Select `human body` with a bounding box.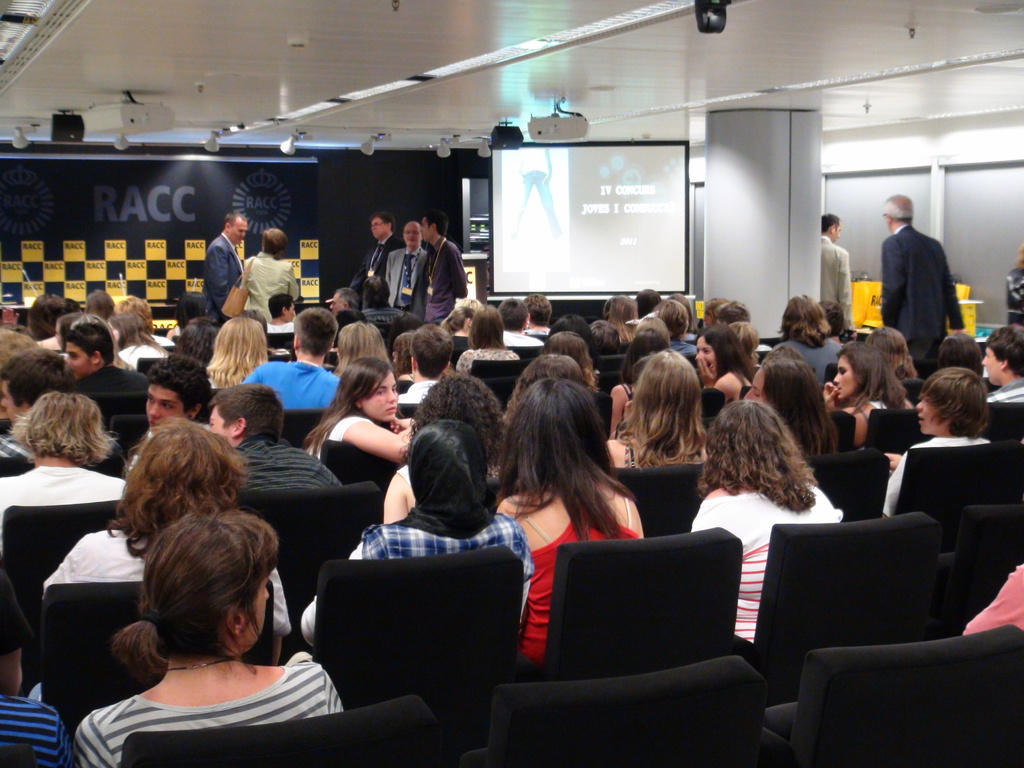
<bbox>504, 324, 549, 349</bbox>.
